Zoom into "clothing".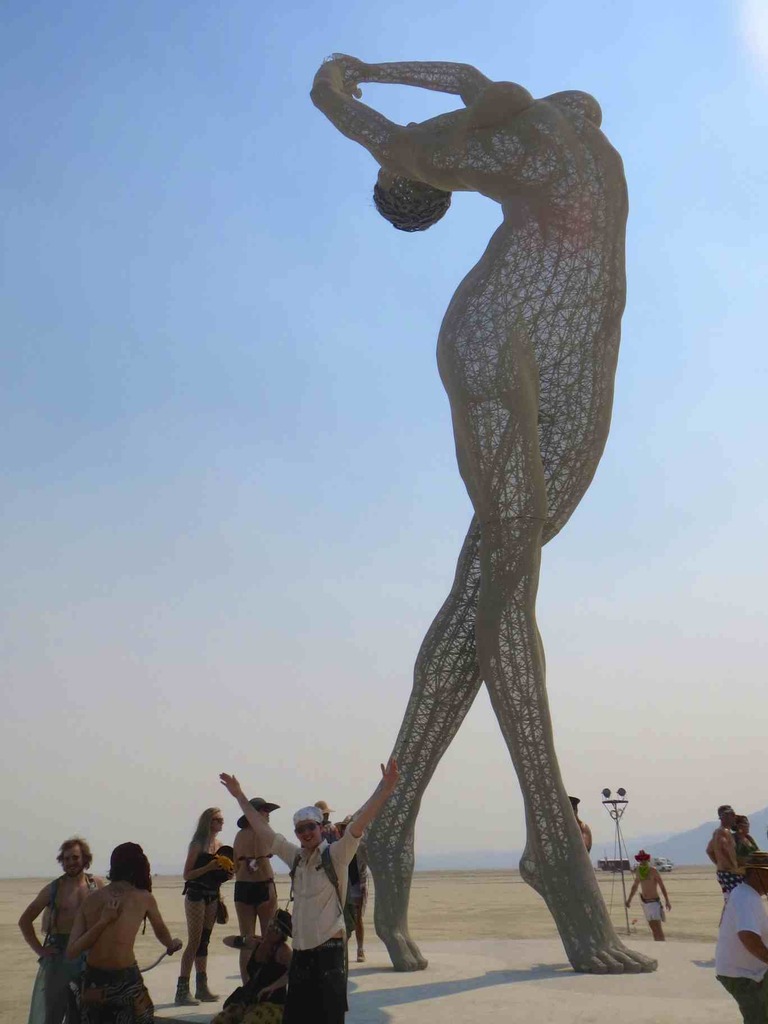
Zoom target: (x1=342, y1=832, x2=379, y2=942).
